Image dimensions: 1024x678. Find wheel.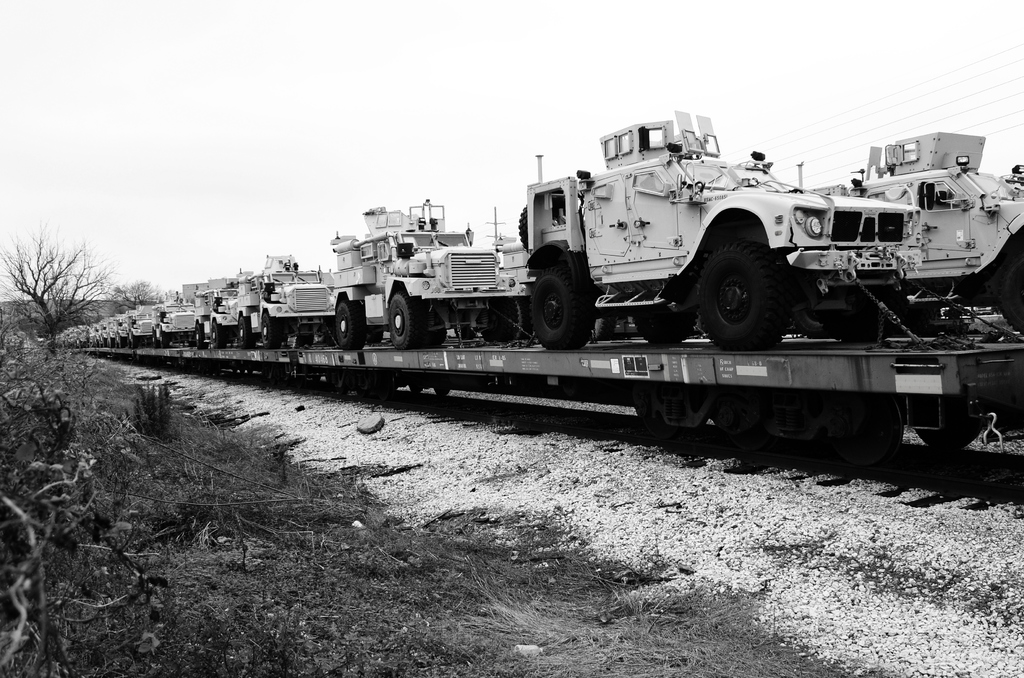
387, 290, 428, 348.
